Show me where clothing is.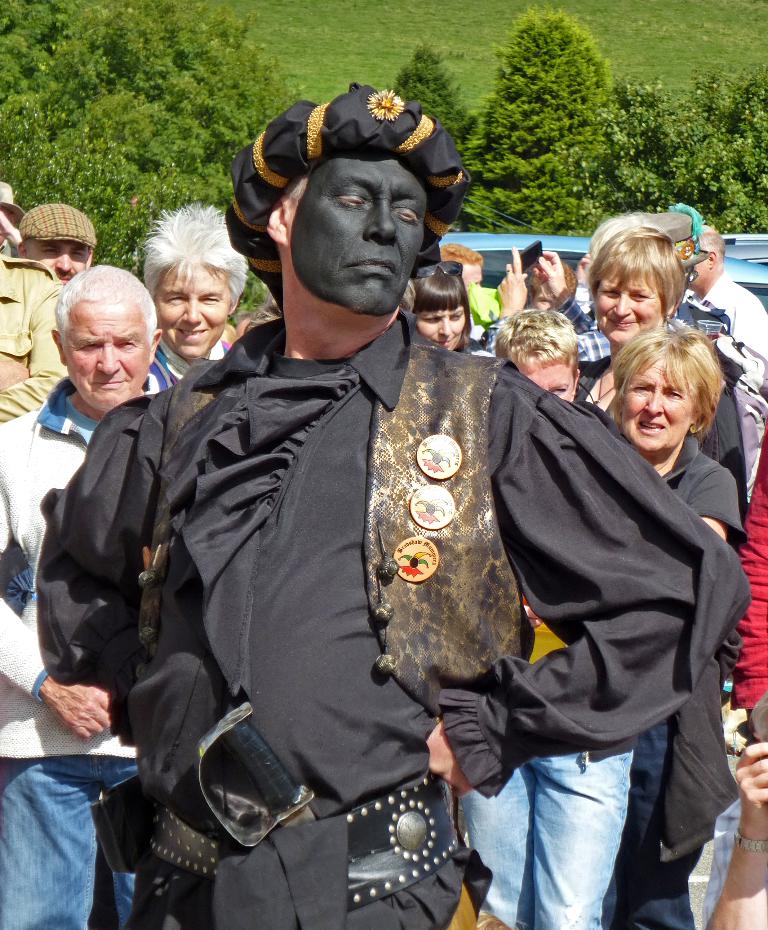
clothing is at box=[453, 593, 627, 929].
